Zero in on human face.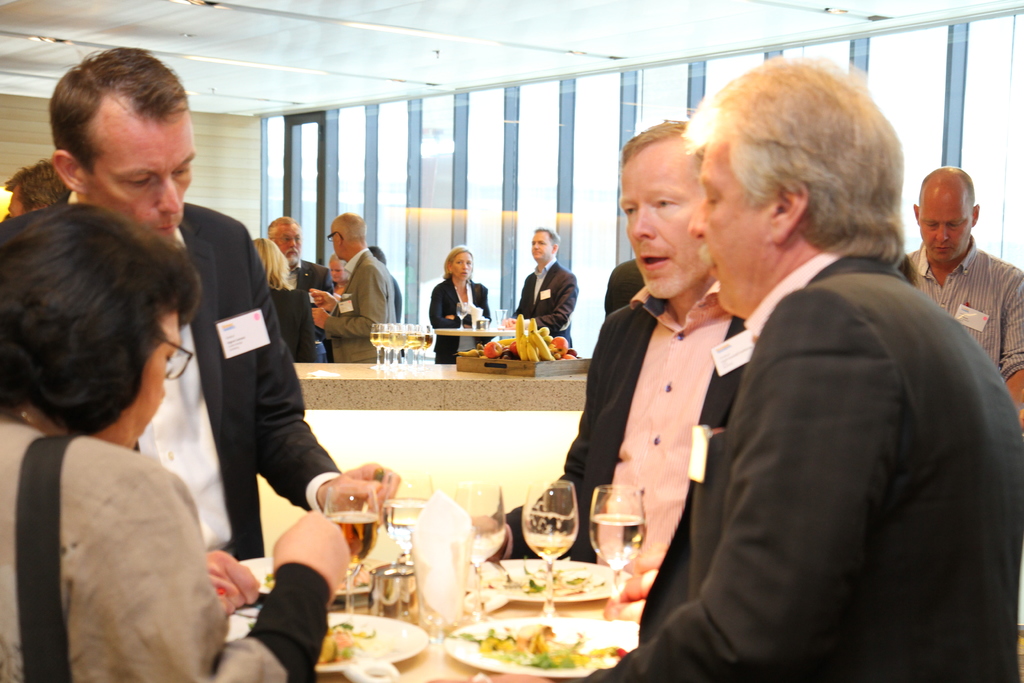
Zeroed in: {"x1": 329, "y1": 231, "x2": 344, "y2": 255}.
